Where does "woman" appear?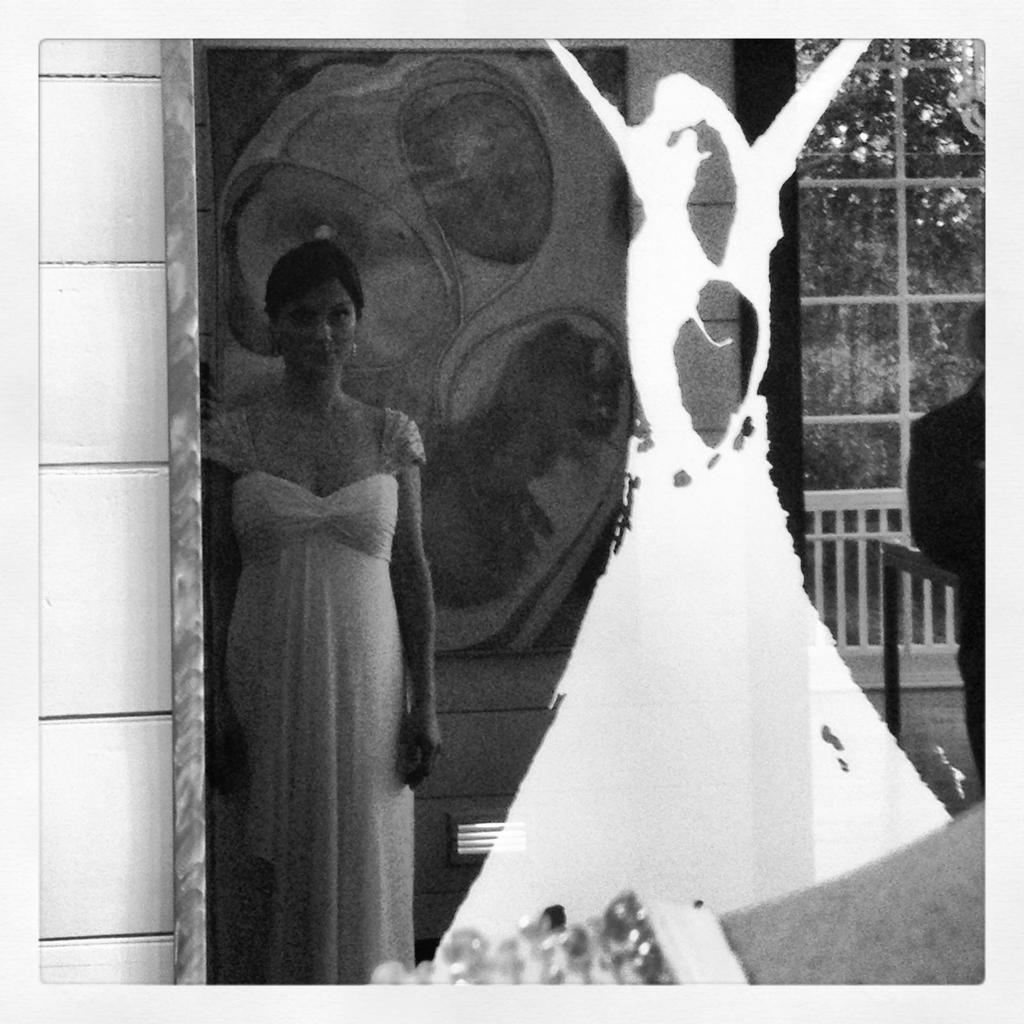
Appears at x1=193, y1=205, x2=465, y2=957.
